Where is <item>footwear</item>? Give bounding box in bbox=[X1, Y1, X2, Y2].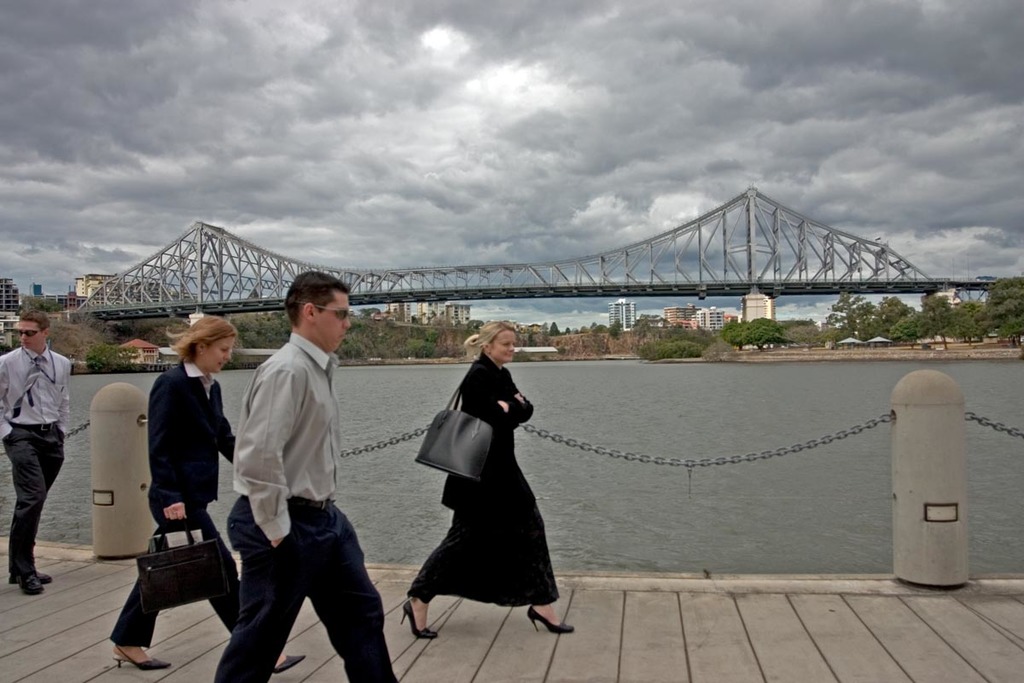
bbox=[395, 603, 440, 643].
